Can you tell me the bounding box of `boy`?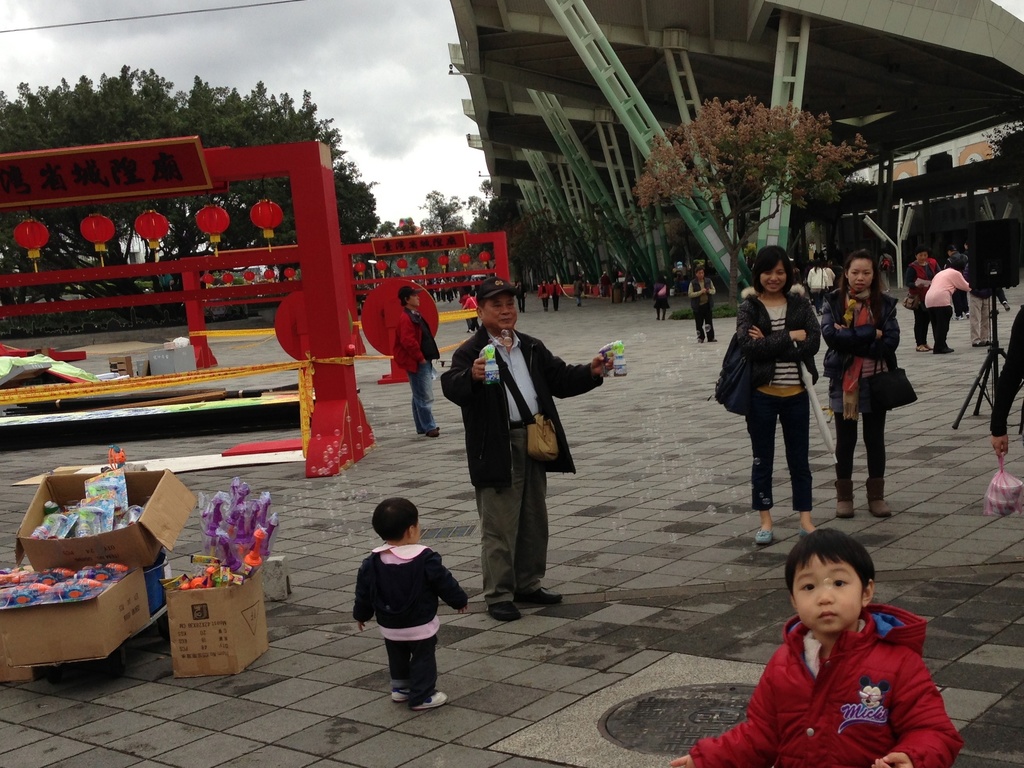
<bbox>355, 498, 476, 721</bbox>.
